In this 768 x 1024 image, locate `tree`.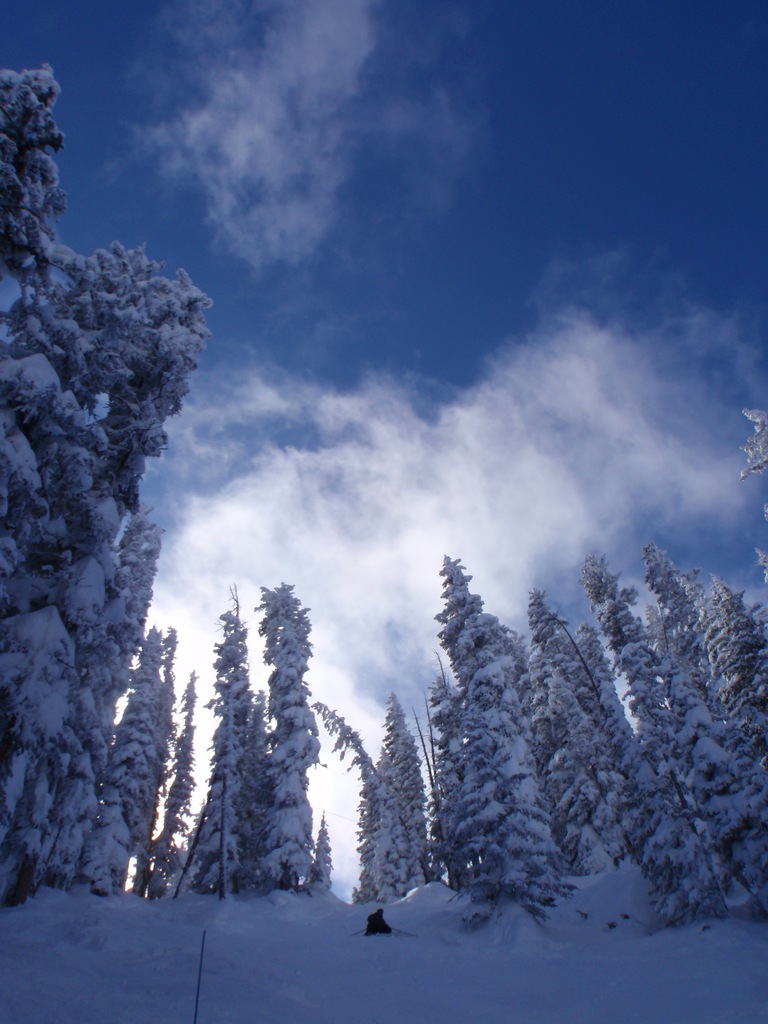
Bounding box: bbox=(521, 554, 655, 893).
